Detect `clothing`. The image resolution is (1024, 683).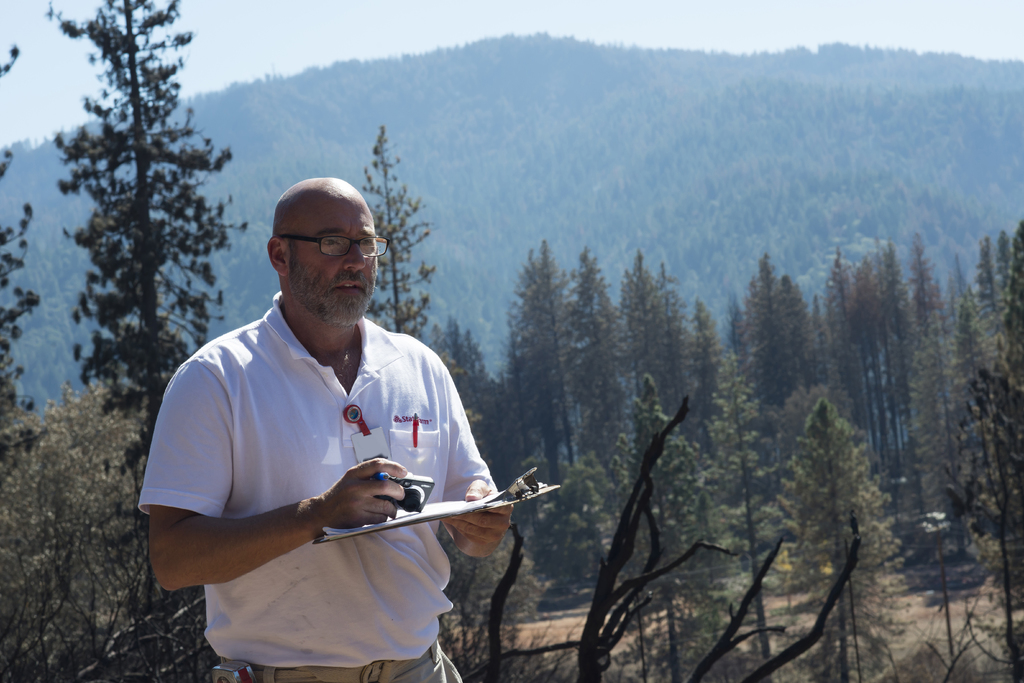
[x1=141, y1=287, x2=493, y2=682].
